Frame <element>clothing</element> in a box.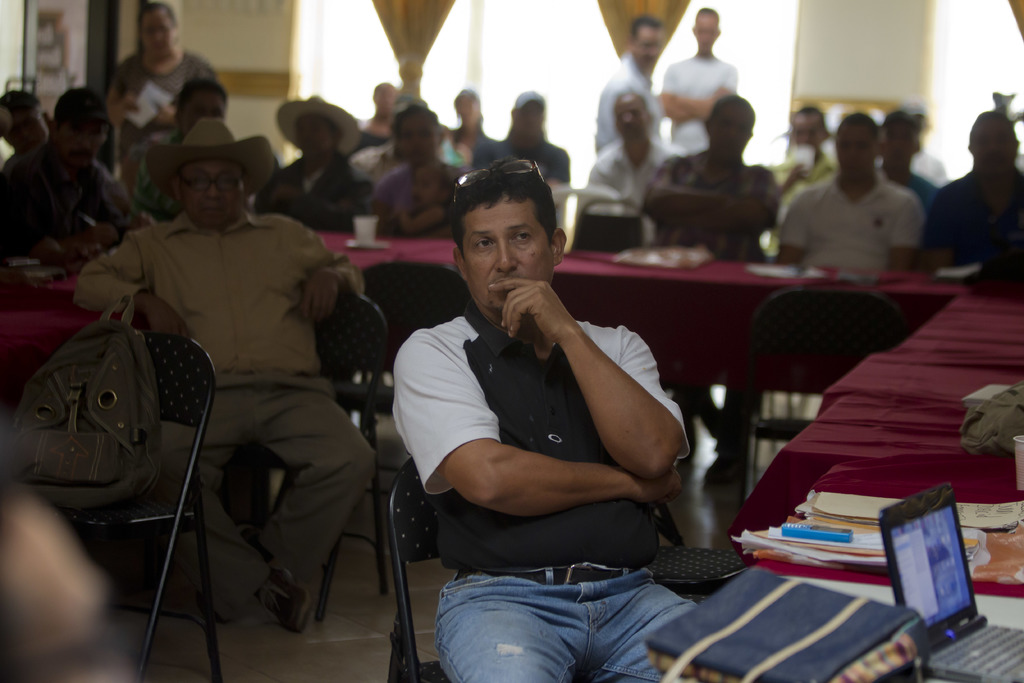
x1=929, y1=169, x2=1023, y2=282.
